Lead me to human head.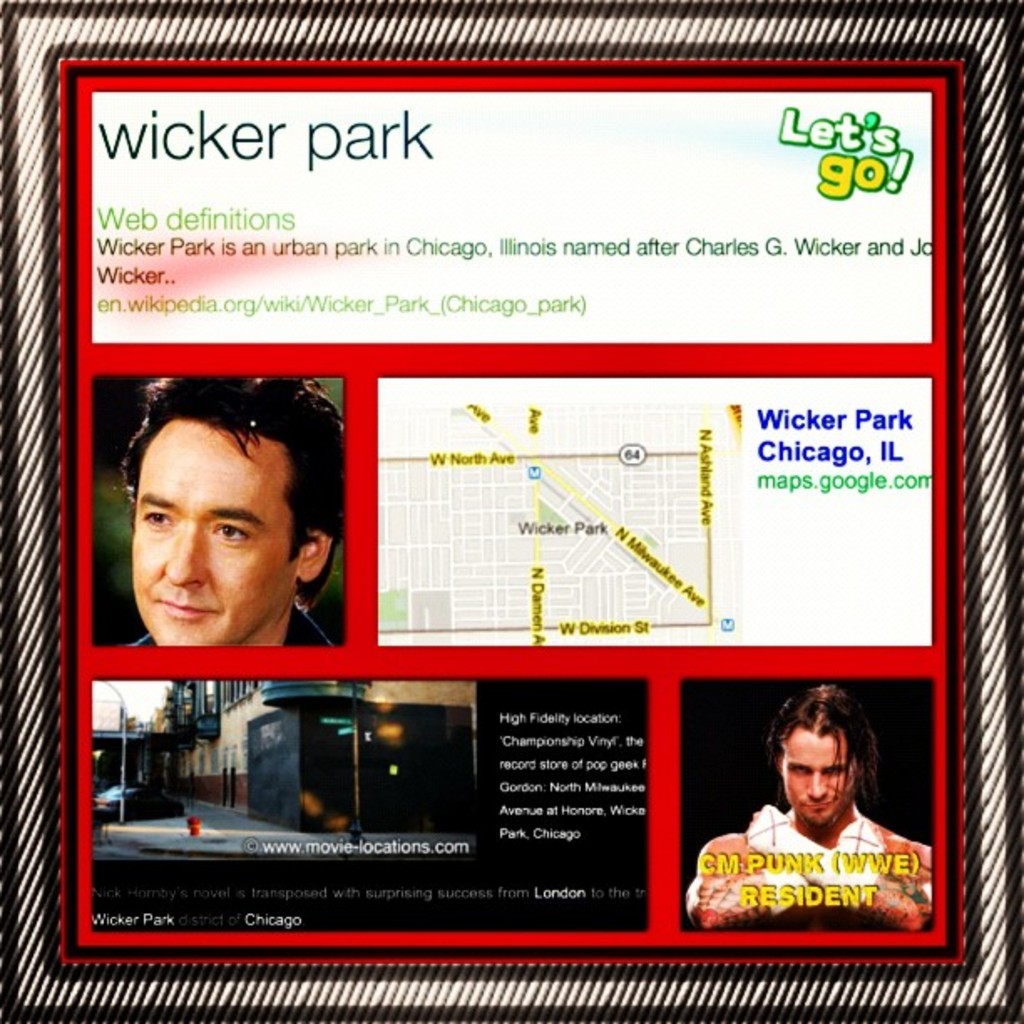
Lead to [105,395,313,643].
